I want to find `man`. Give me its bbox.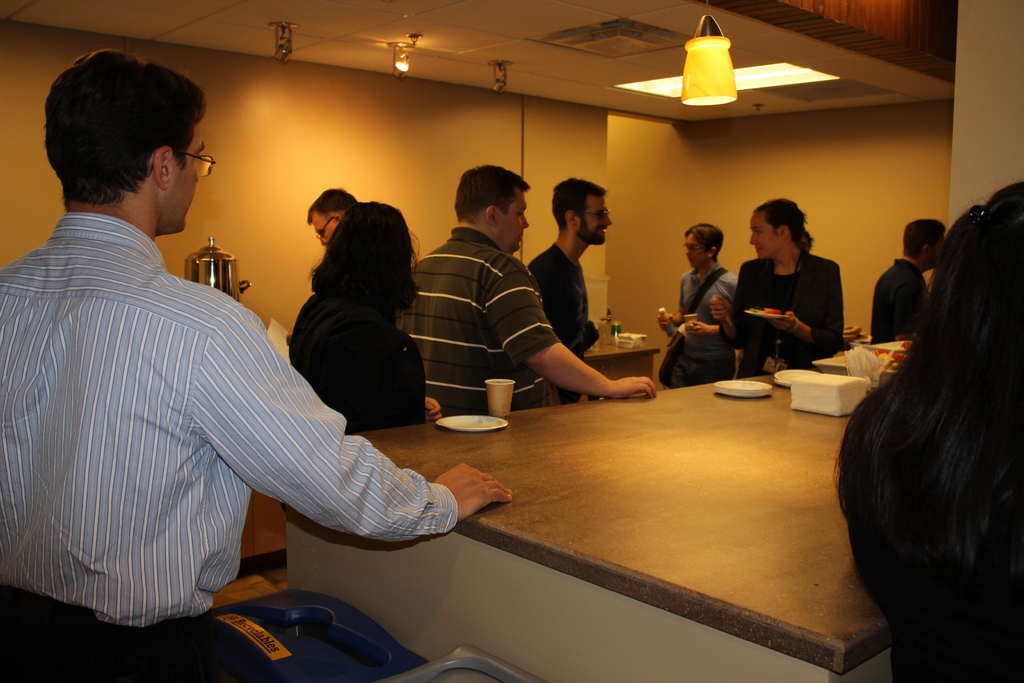
x1=397 y1=162 x2=659 y2=425.
